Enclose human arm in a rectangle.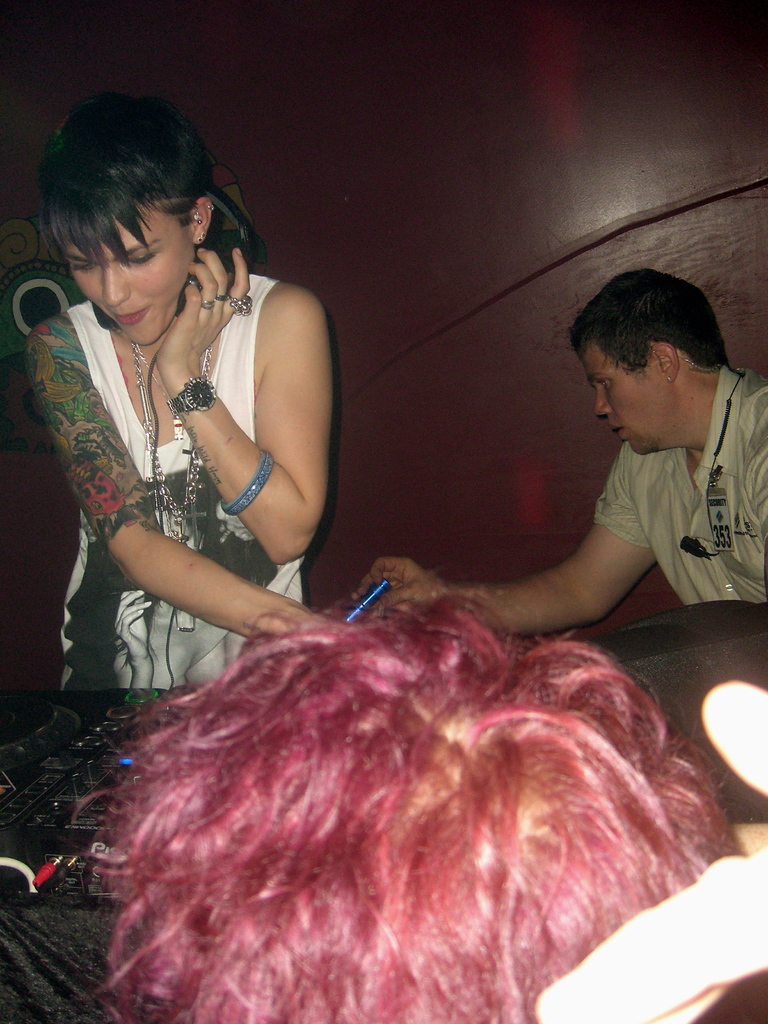
27, 305, 371, 663.
